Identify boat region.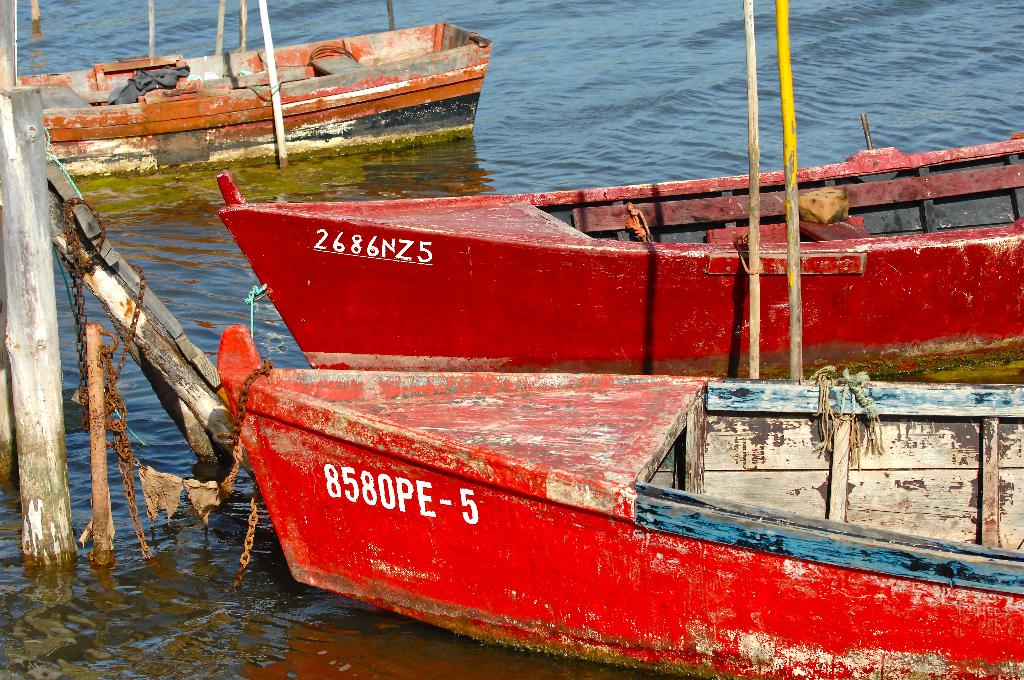
Region: (216,130,1023,371).
